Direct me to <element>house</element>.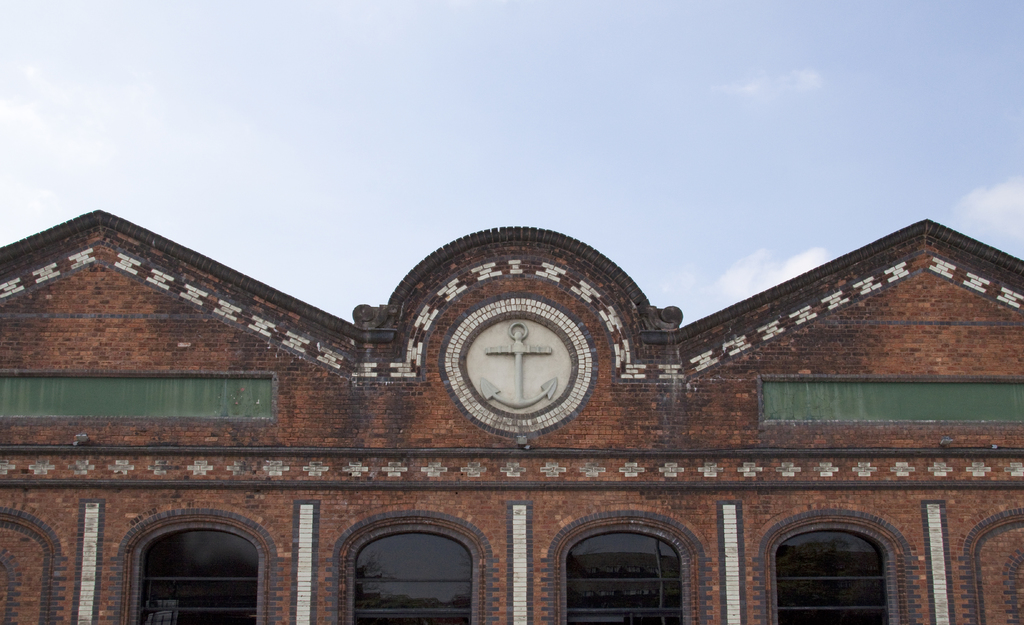
Direction: select_region(20, 186, 1014, 624).
